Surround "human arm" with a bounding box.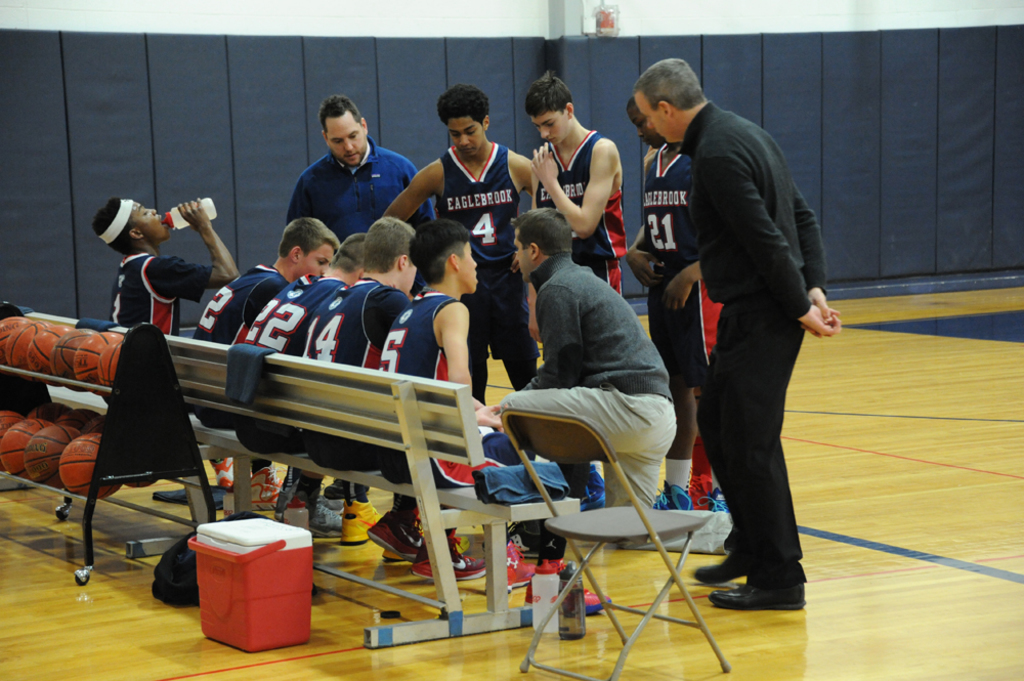
(x1=793, y1=180, x2=839, y2=335).
